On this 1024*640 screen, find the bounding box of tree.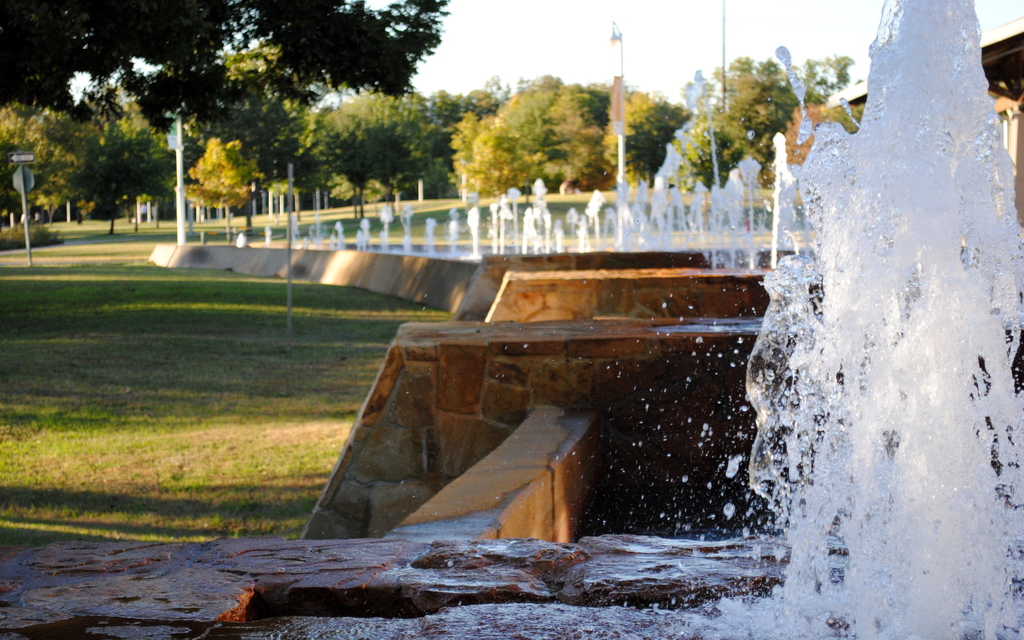
Bounding box: [620,95,691,196].
